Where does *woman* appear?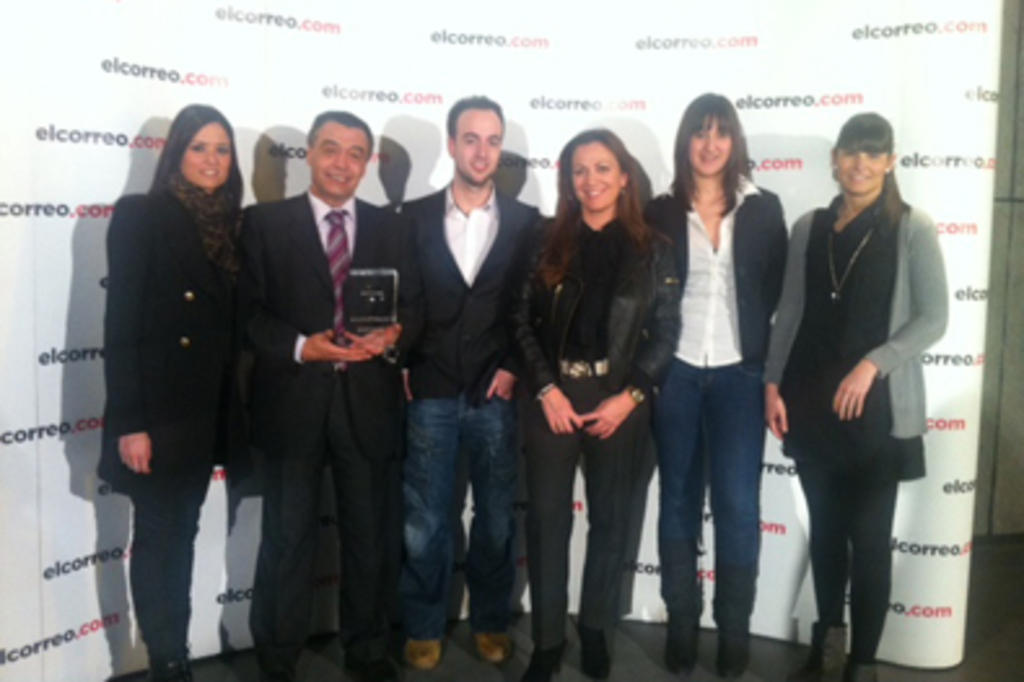
Appears at 99:104:257:679.
